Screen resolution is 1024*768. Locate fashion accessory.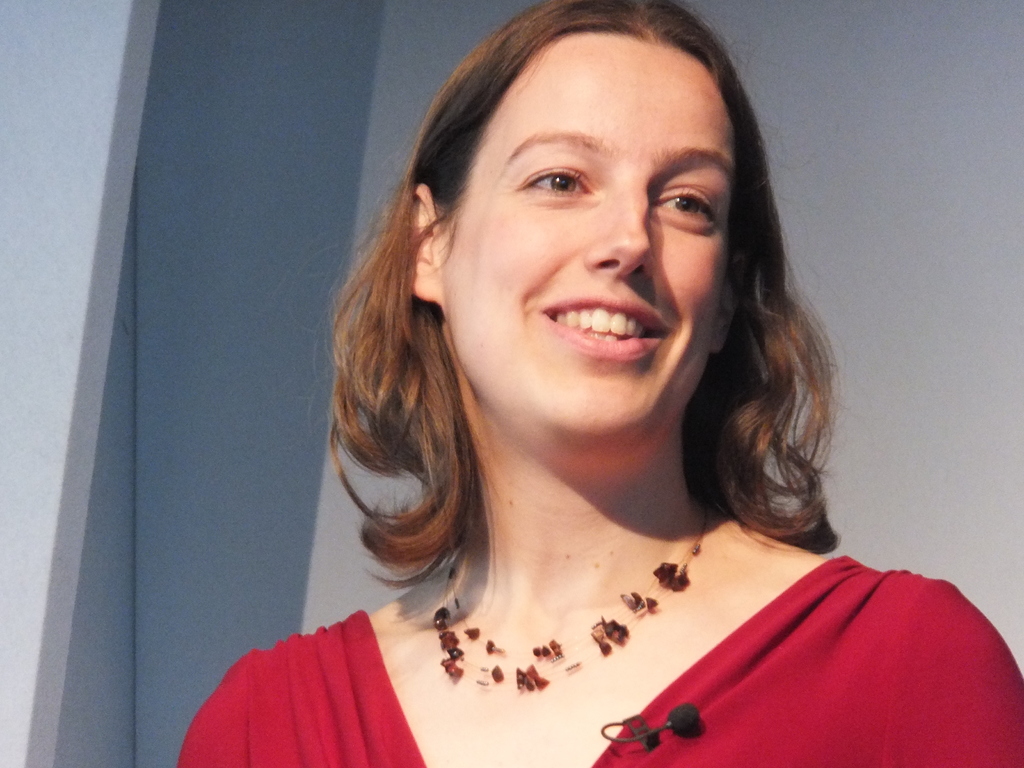
box=[426, 519, 714, 698].
